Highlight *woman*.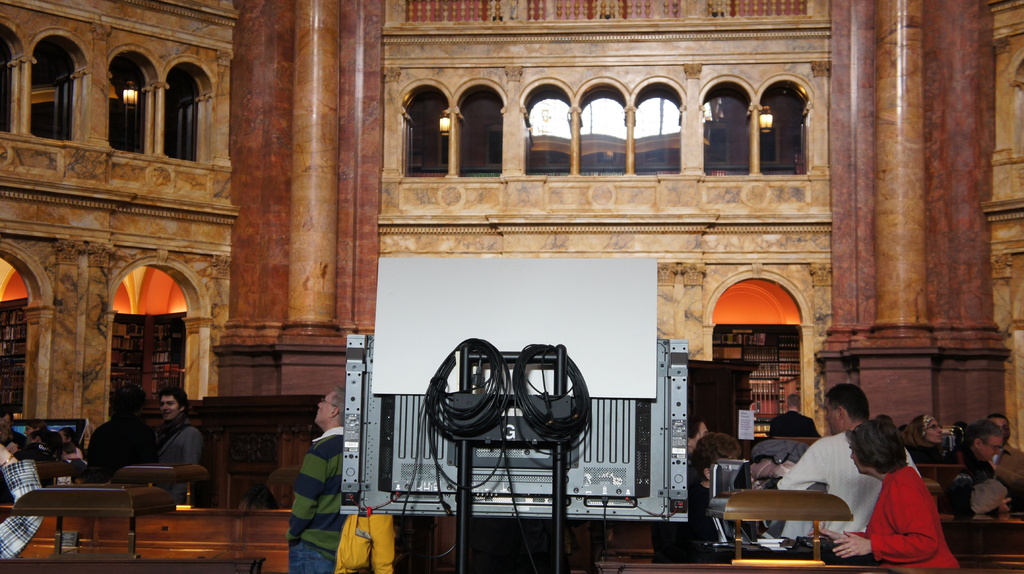
Highlighted region: 902 417 952 462.
